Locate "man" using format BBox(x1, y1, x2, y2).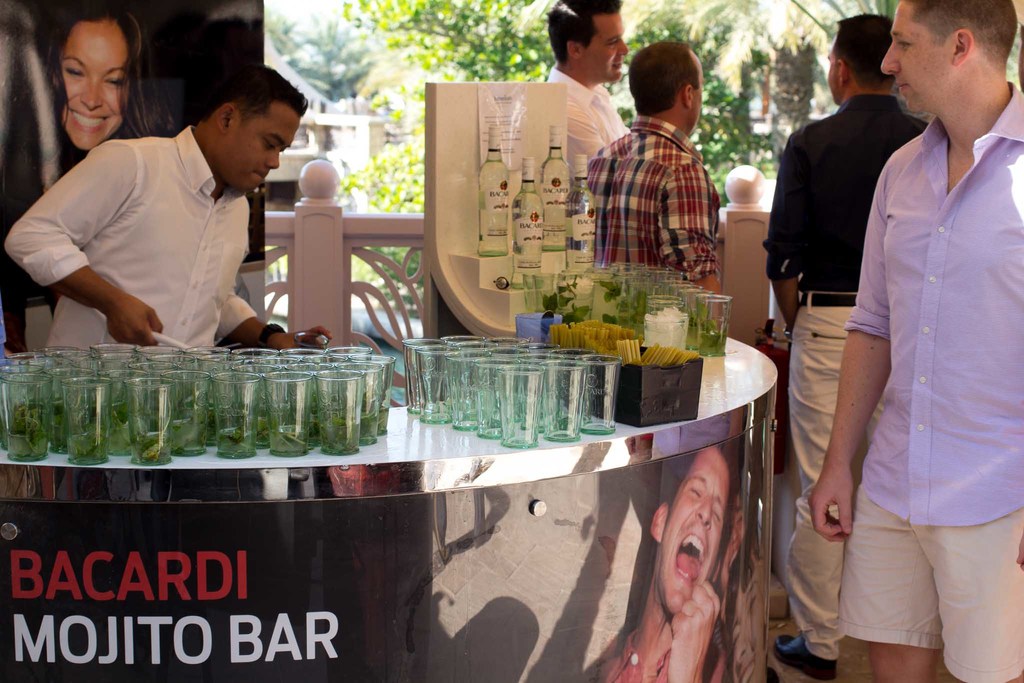
BBox(0, 58, 339, 374).
